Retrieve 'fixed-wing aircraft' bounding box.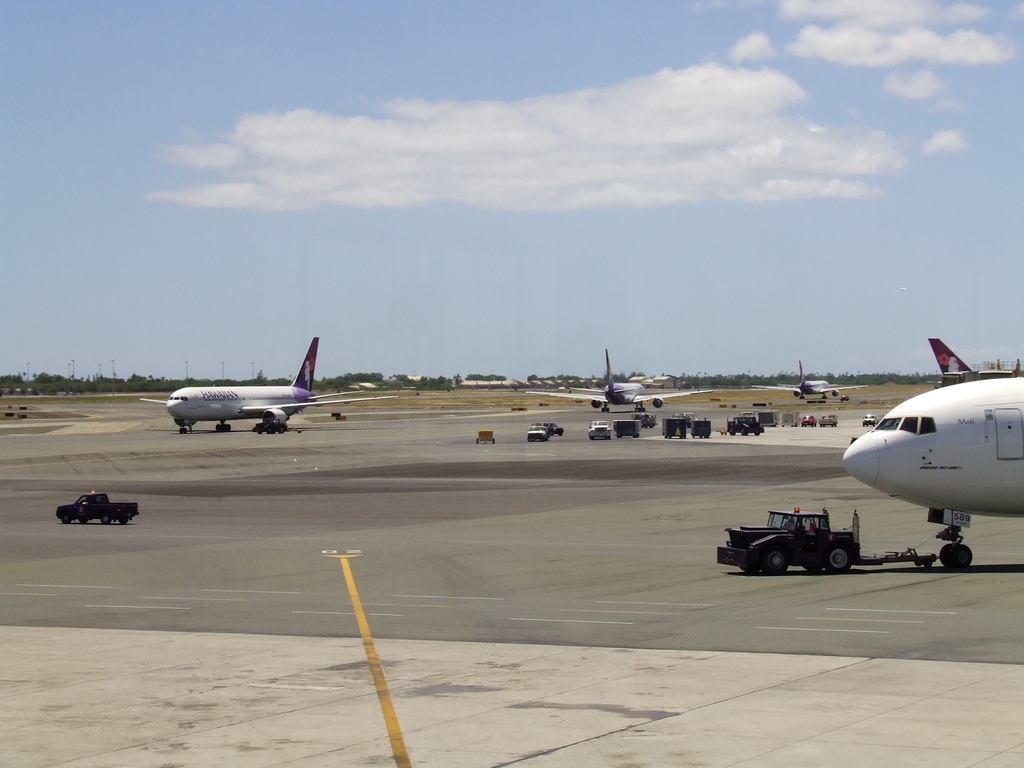
Bounding box: left=532, top=348, right=713, bottom=417.
